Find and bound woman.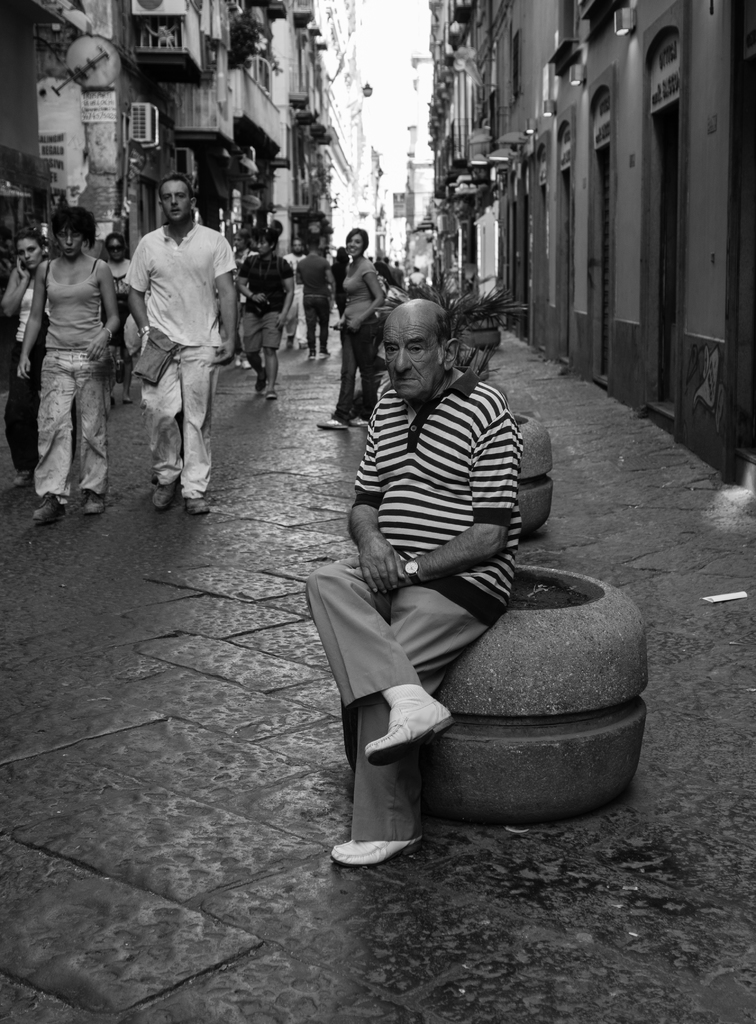
Bound: x1=15, y1=179, x2=119, y2=516.
